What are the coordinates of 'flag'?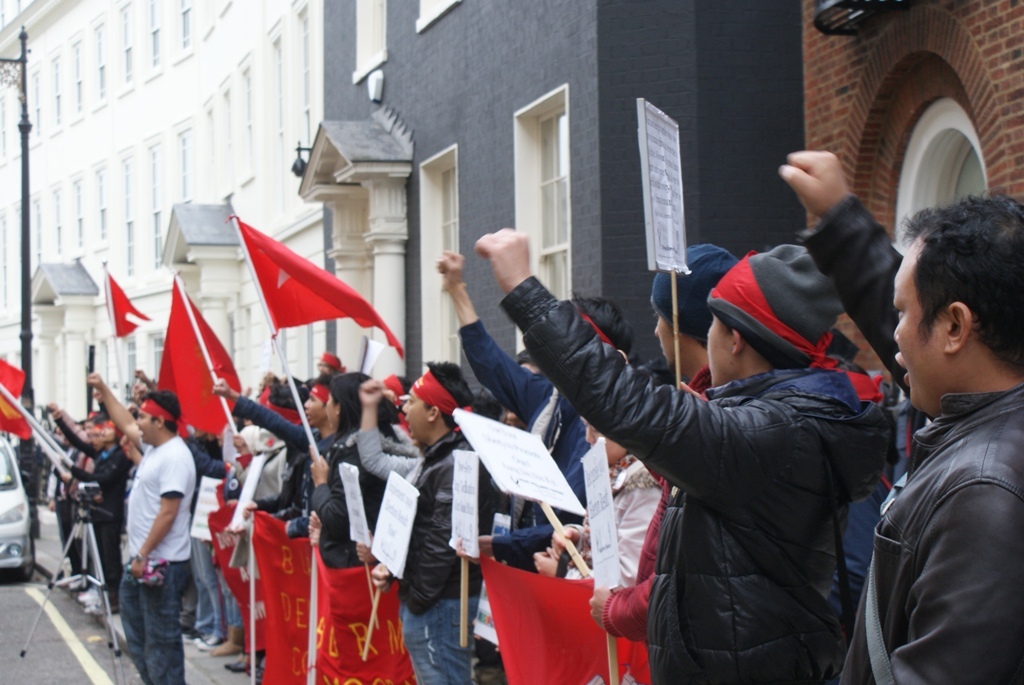
{"x1": 98, "y1": 273, "x2": 147, "y2": 332}.
